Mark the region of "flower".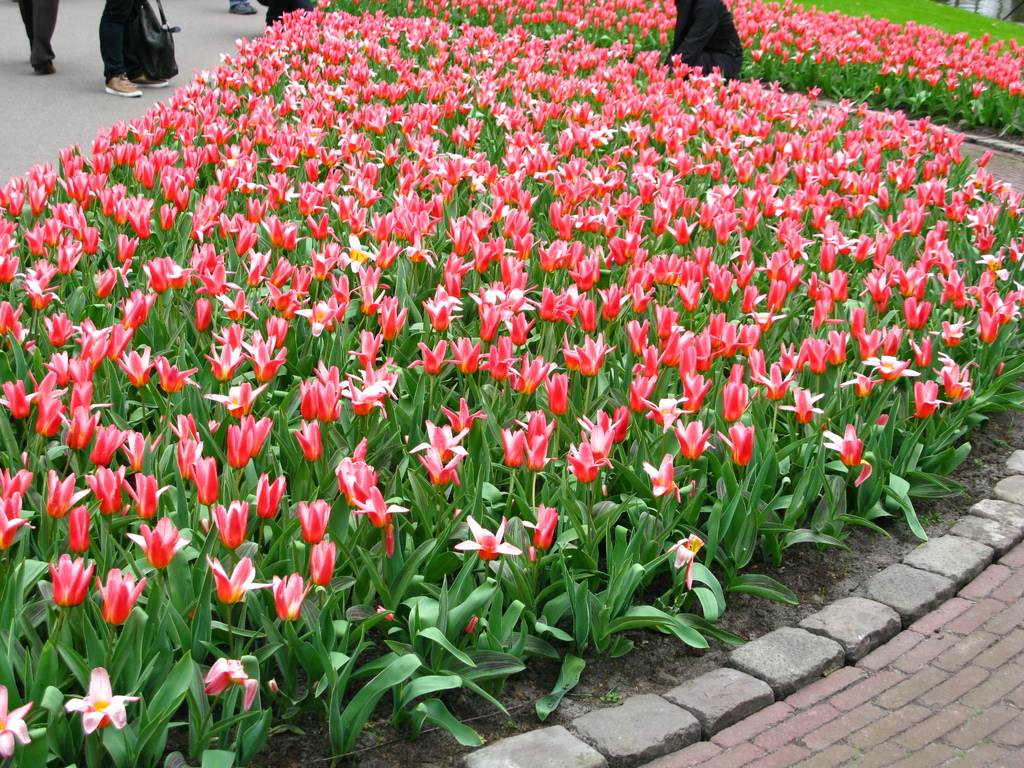
Region: <bbox>88, 470, 122, 512</bbox>.
